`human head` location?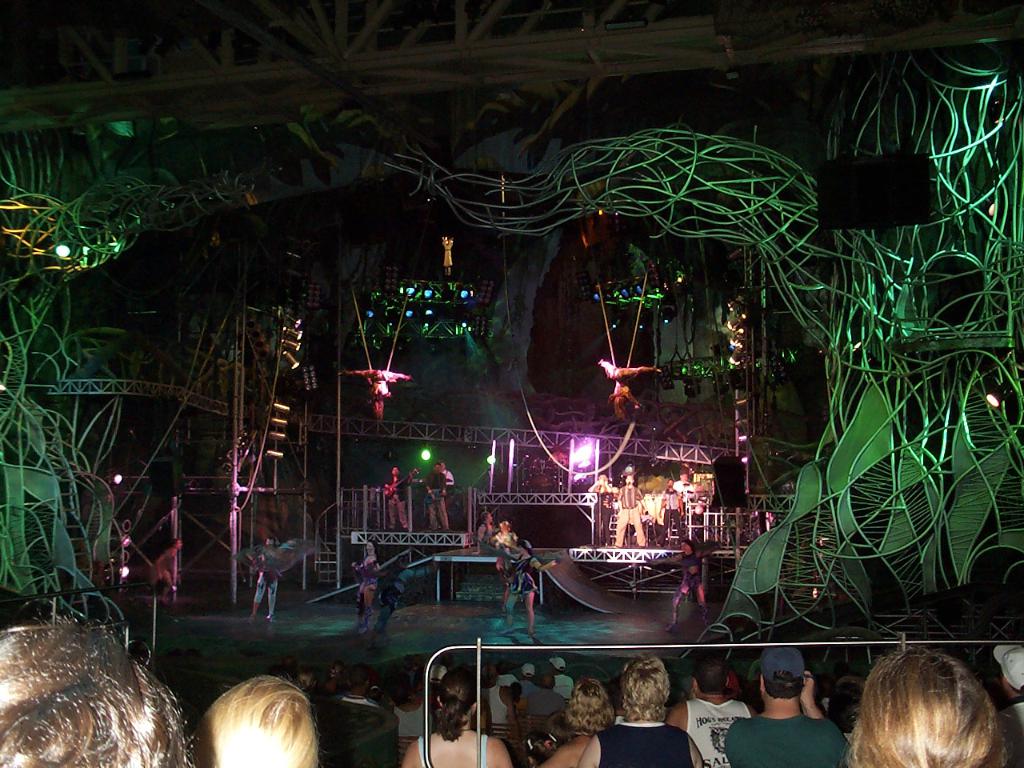
bbox=(542, 708, 570, 742)
